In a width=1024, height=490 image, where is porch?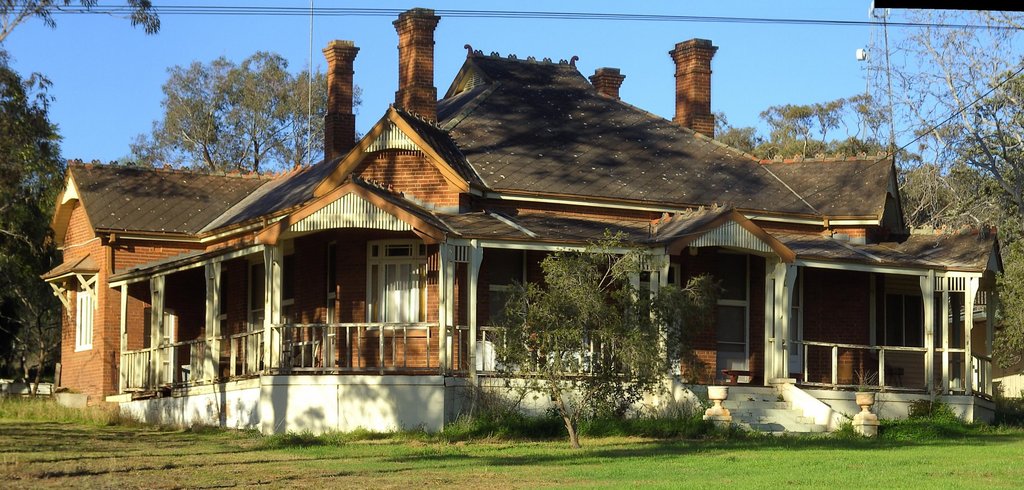
rect(33, 275, 1010, 446).
